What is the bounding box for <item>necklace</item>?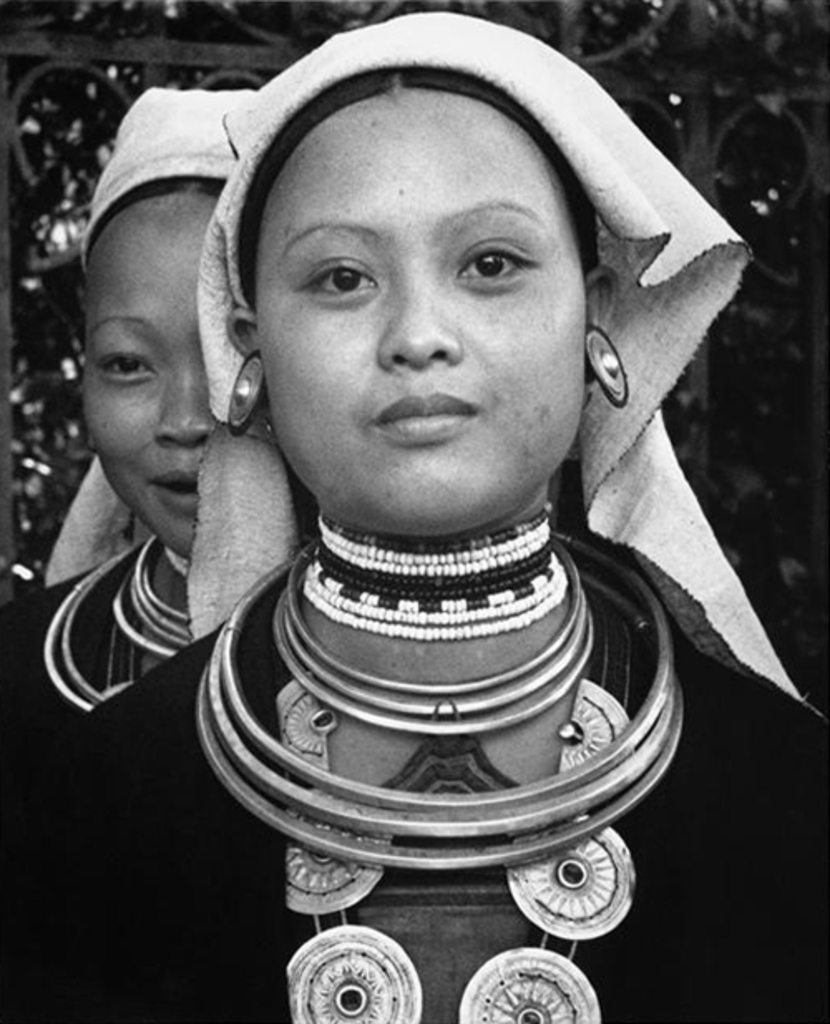
bbox=(43, 538, 138, 710).
